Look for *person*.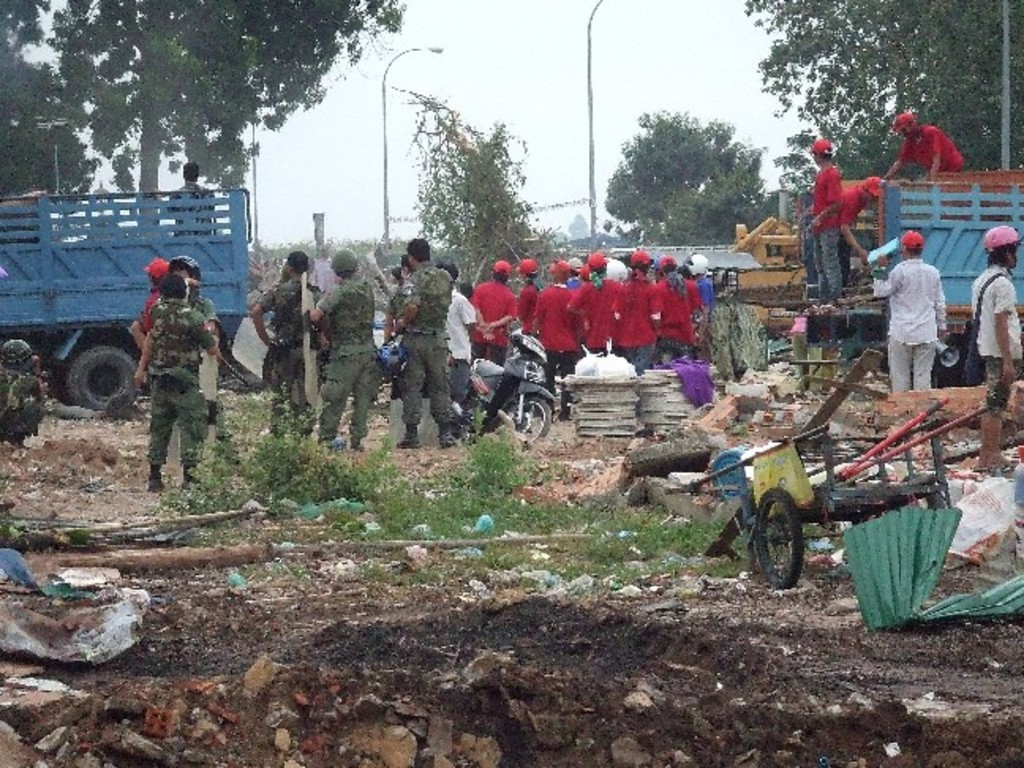
Found: [0,333,47,454].
